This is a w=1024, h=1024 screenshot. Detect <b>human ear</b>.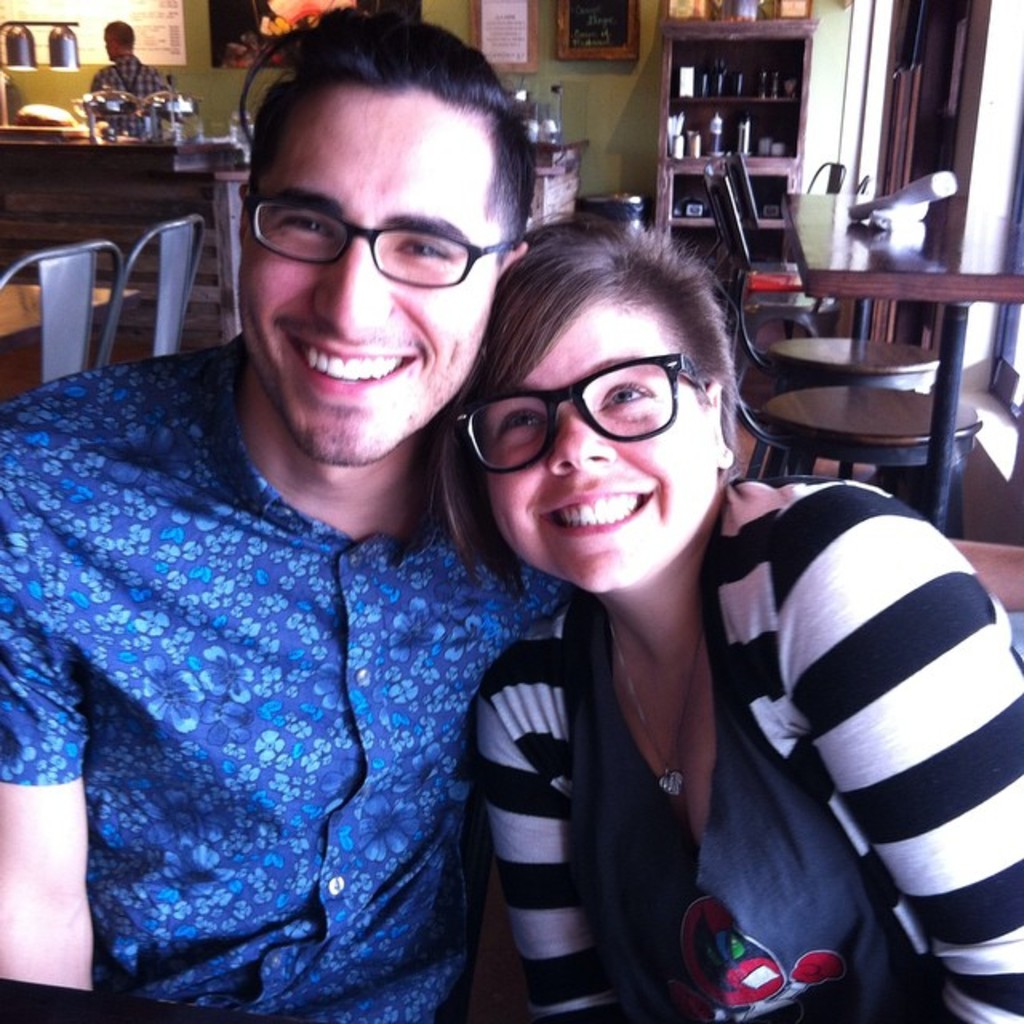
bbox=[494, 242, 528, 269].
